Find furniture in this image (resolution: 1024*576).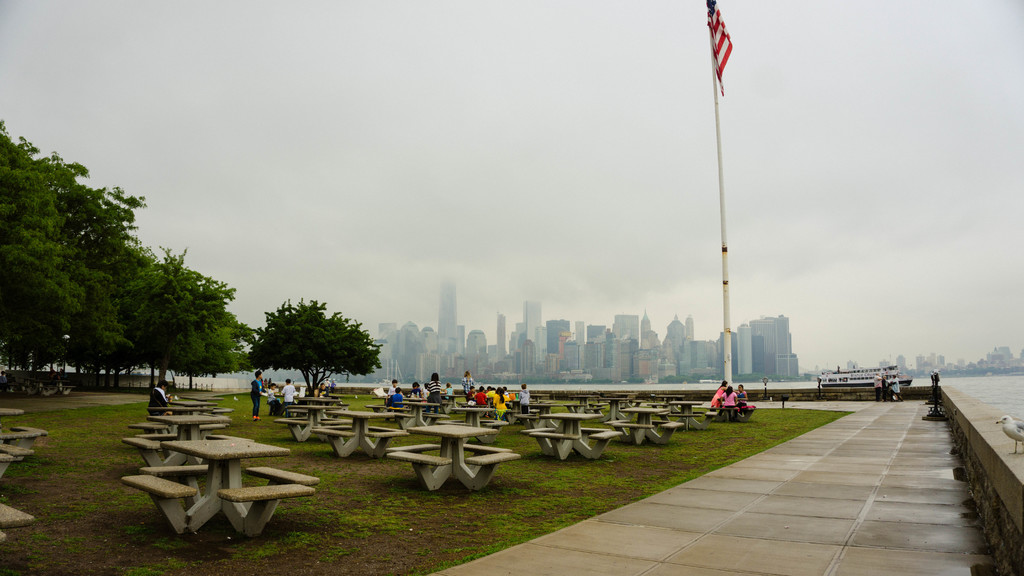
locate(282, 406, 350, 440).
